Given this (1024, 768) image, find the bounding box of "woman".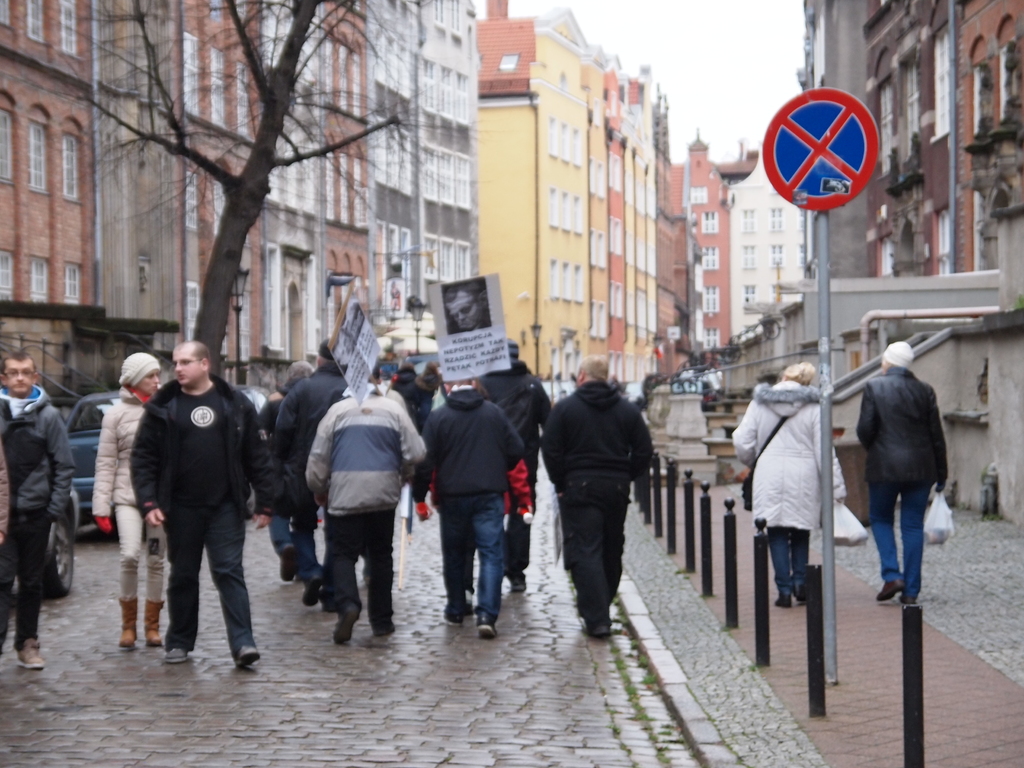
91:350:175:653.
